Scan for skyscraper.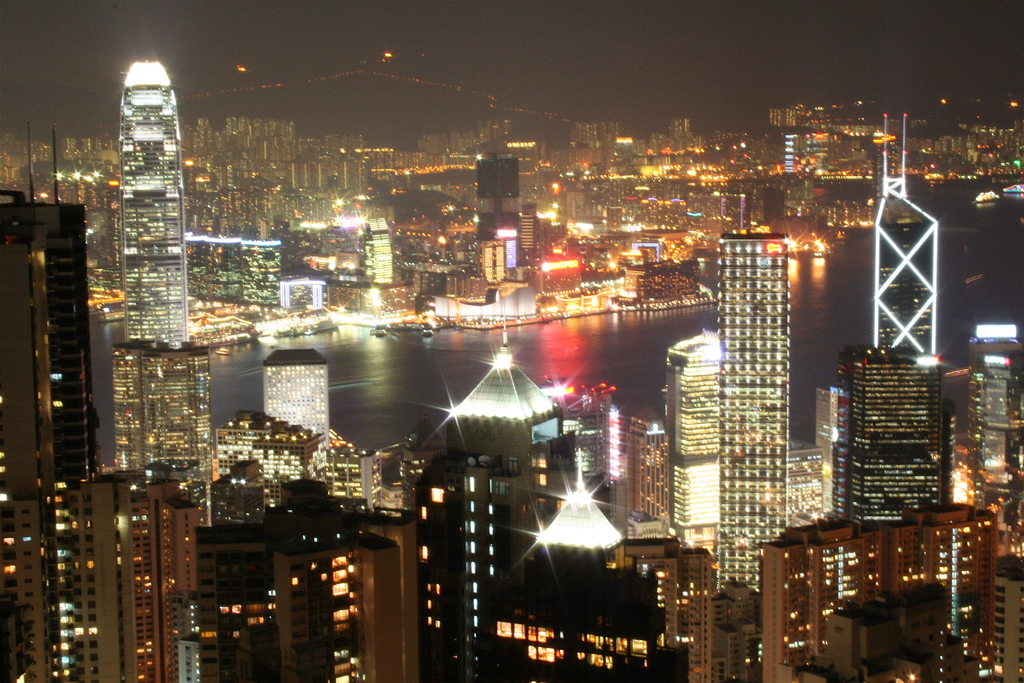
Scan result: x1=205, y1=456, x2=272, y2=519.
